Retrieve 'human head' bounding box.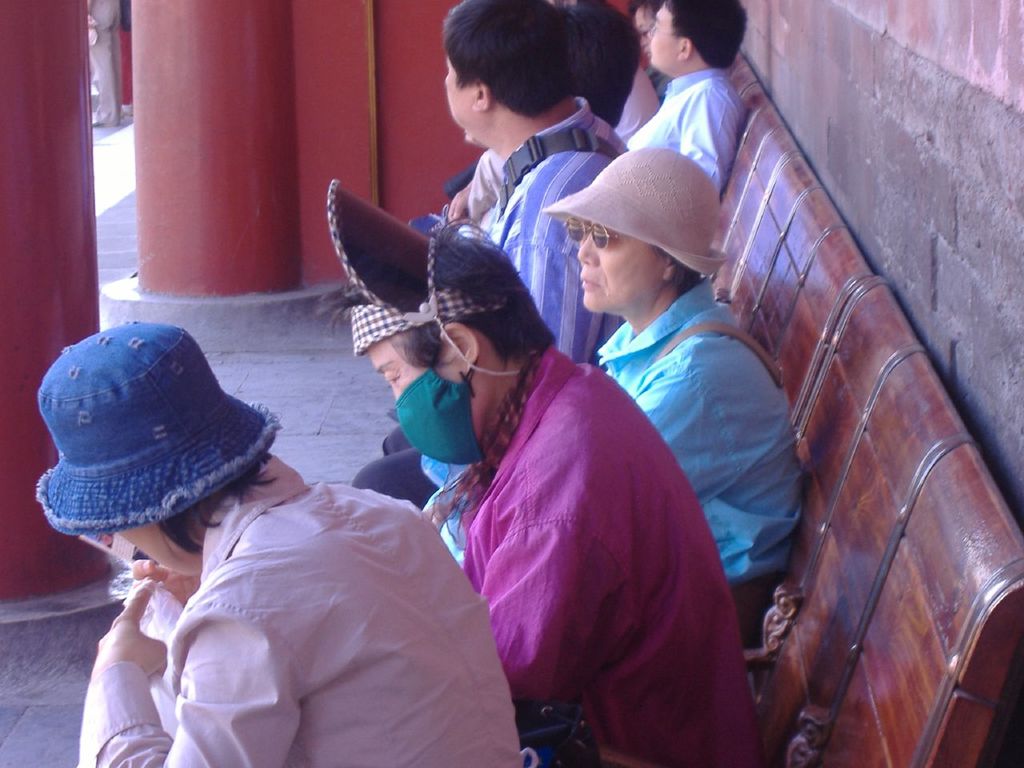
Bounding box: 647:1:743:71.
